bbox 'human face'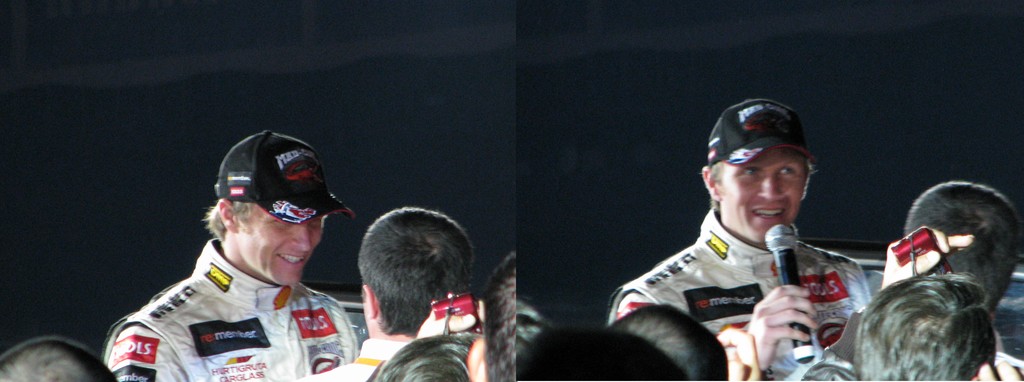
{"left": 237, "top": 204, "right": 323, "bottom": 285}
